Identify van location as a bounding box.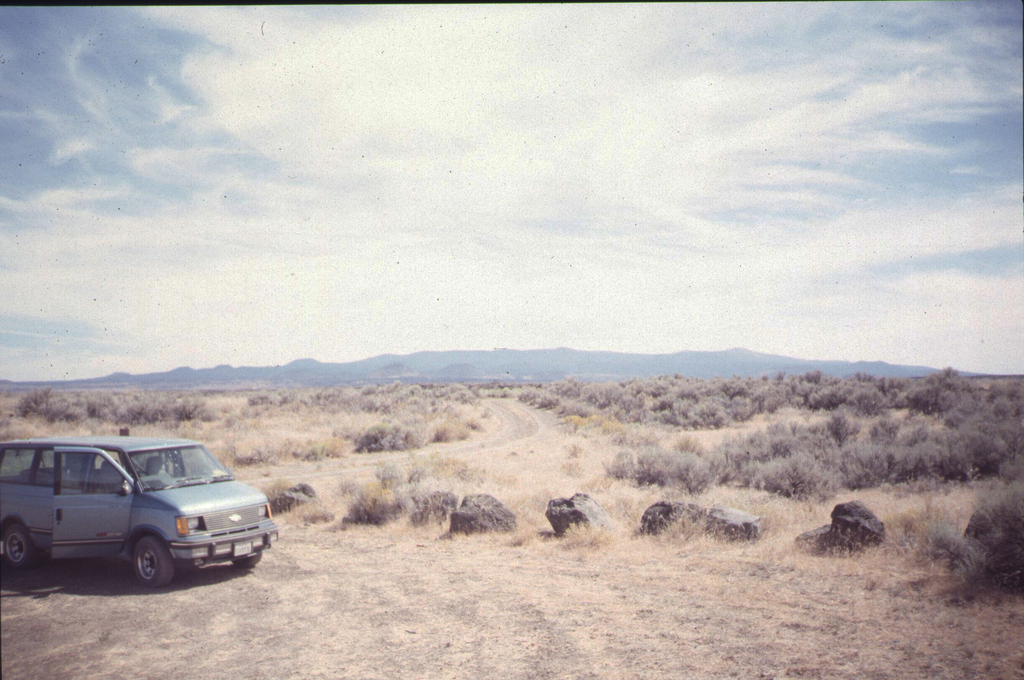
<bbox>0, 422, 278, 587</bbox>.
